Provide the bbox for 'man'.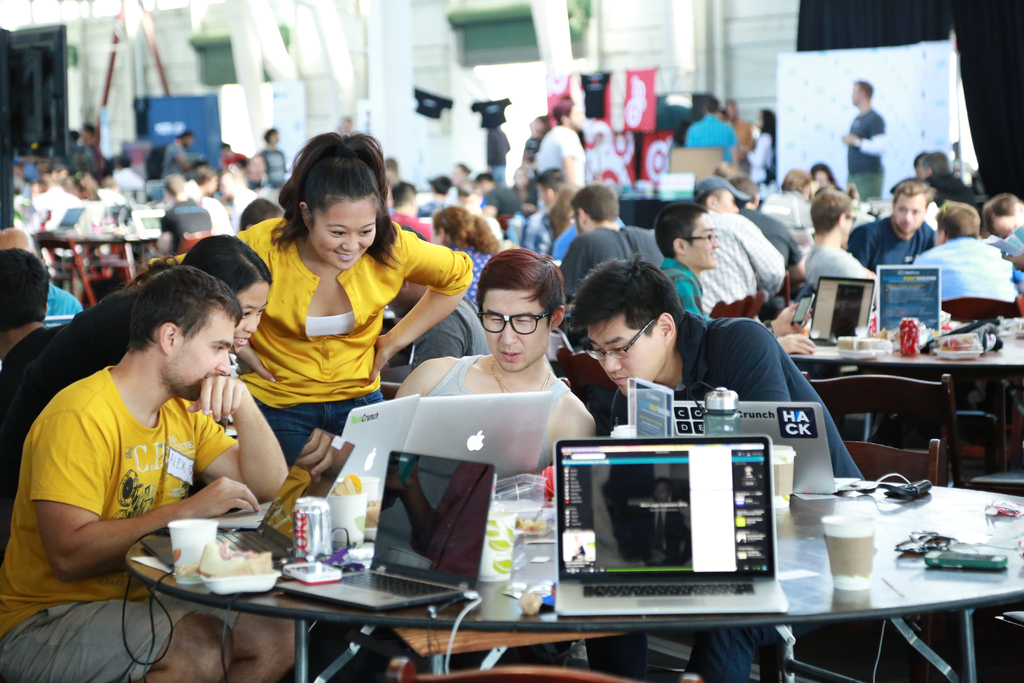
x1=551, y1=177, x2=684, y2=303.
